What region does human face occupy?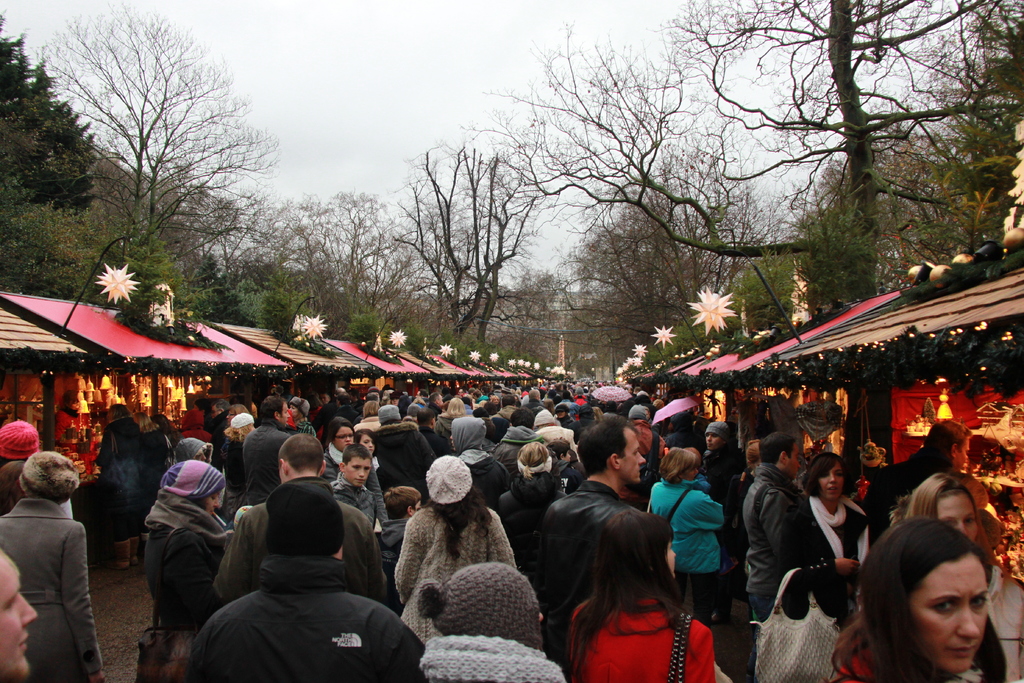
703, 432, 720, 451.
